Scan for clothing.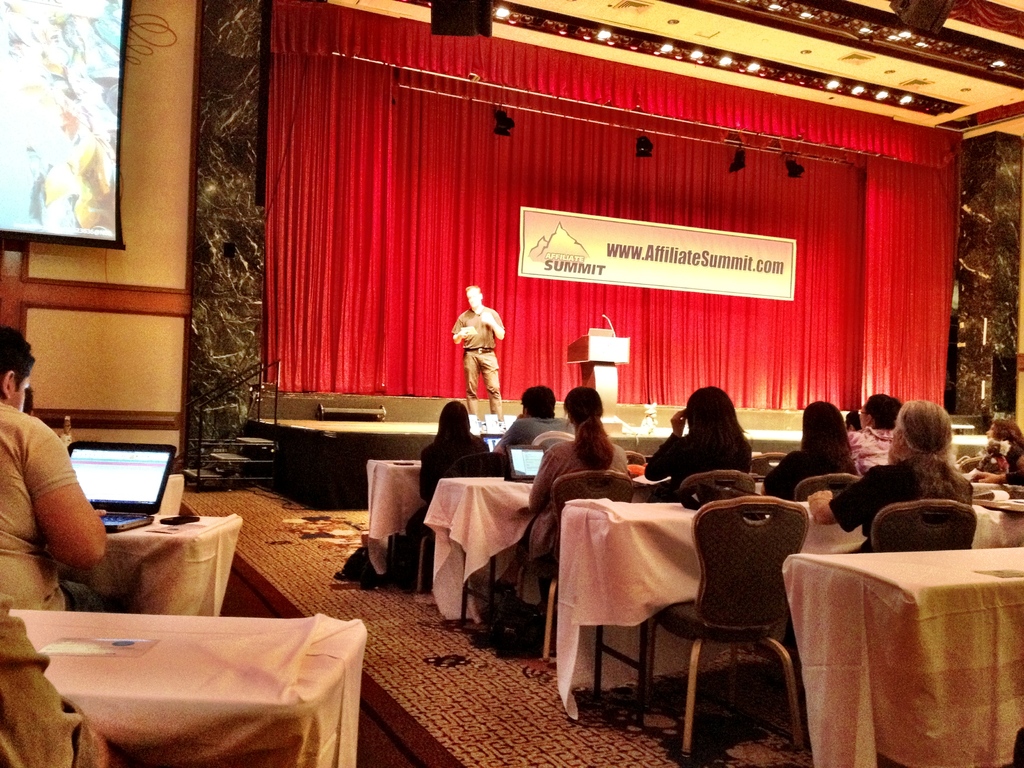
Scan result: bbox=[635, 433, 750, 477].
